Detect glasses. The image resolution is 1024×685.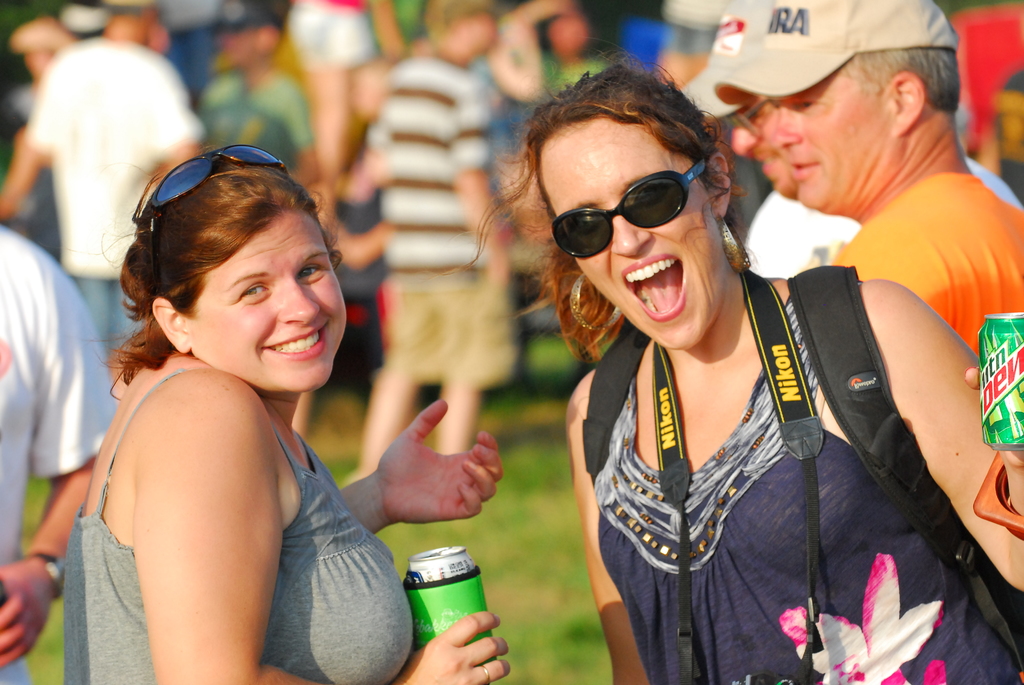
(left=131, top=138, right=290, bottom=267).
